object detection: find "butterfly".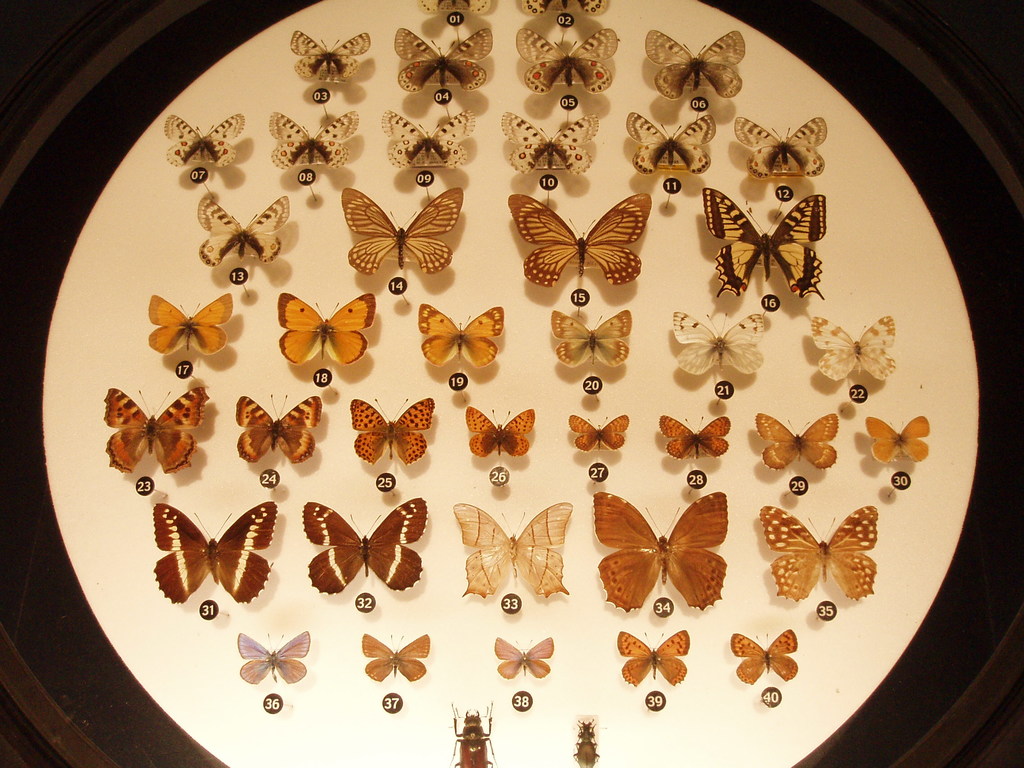
(612,631,686,687).
